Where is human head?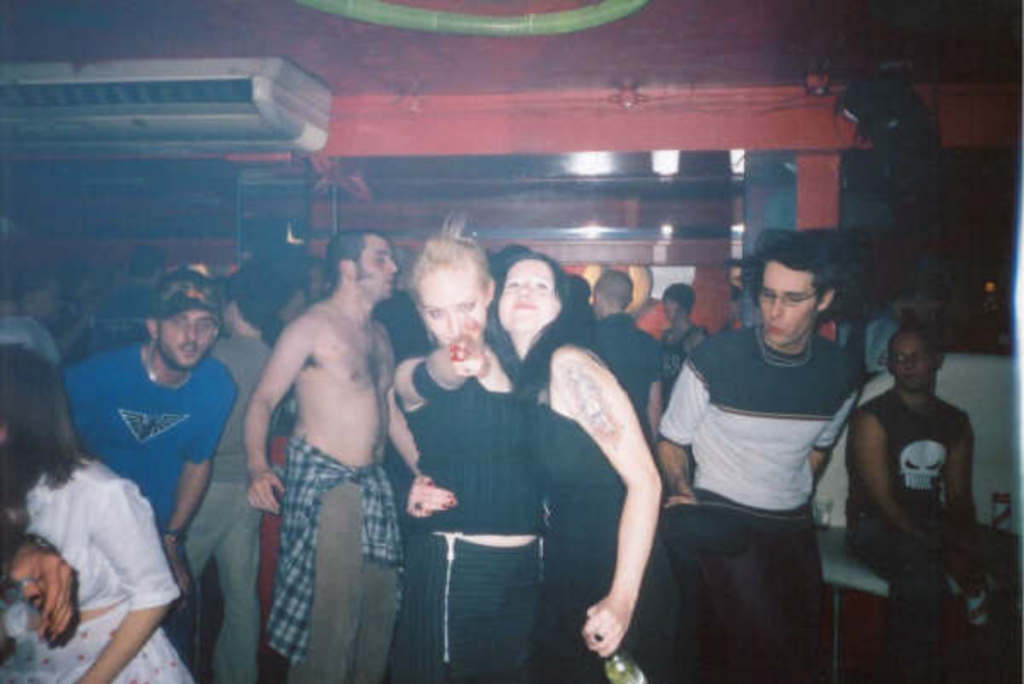
(0, 346, 72, 481).
